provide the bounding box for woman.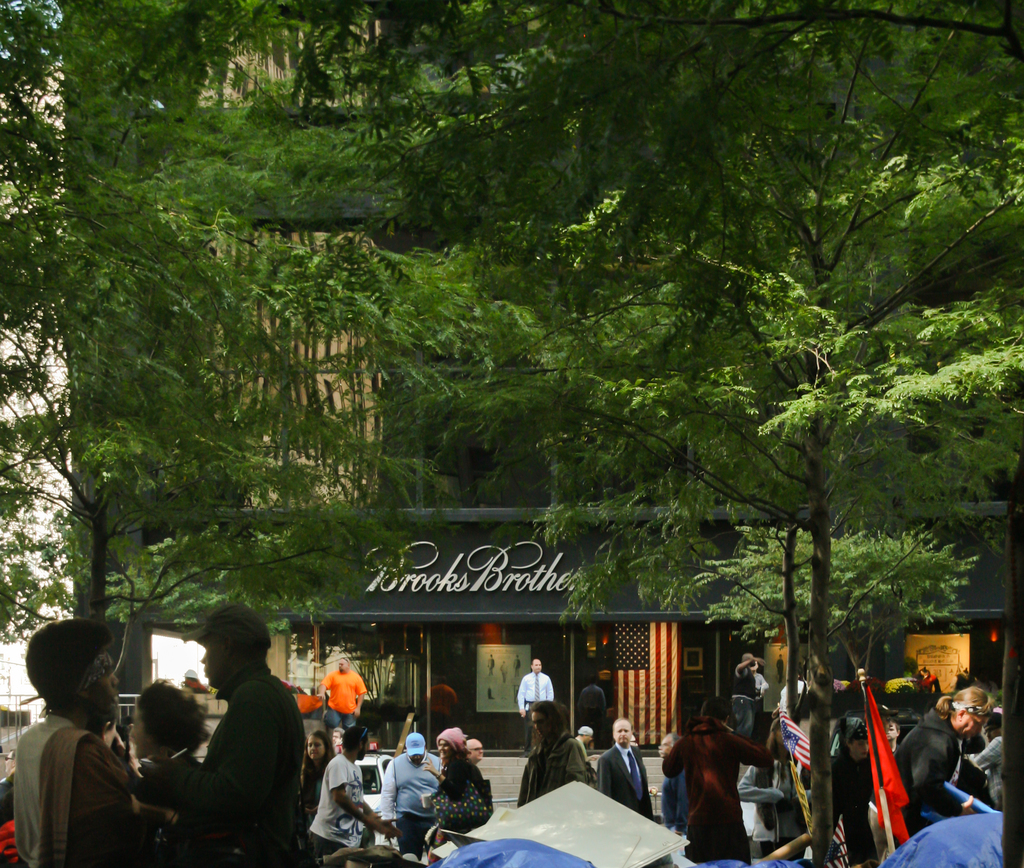
[left=513, top=696, right=599, bottom=810].
